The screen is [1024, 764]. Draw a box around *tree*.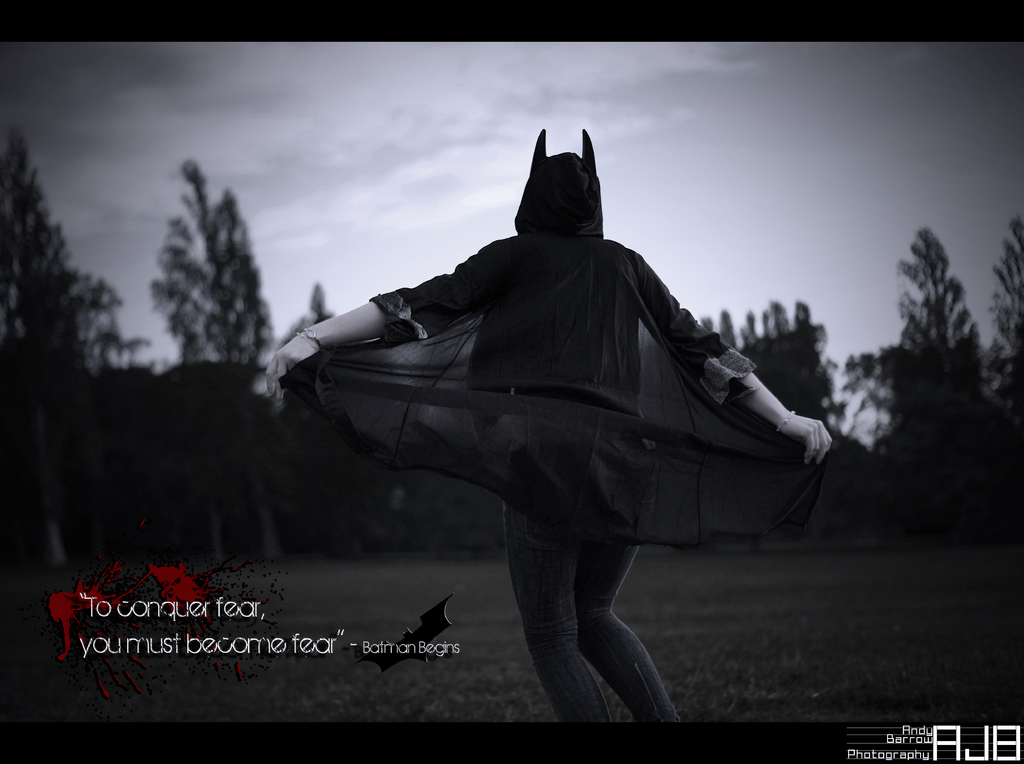
0/124/85/345.
